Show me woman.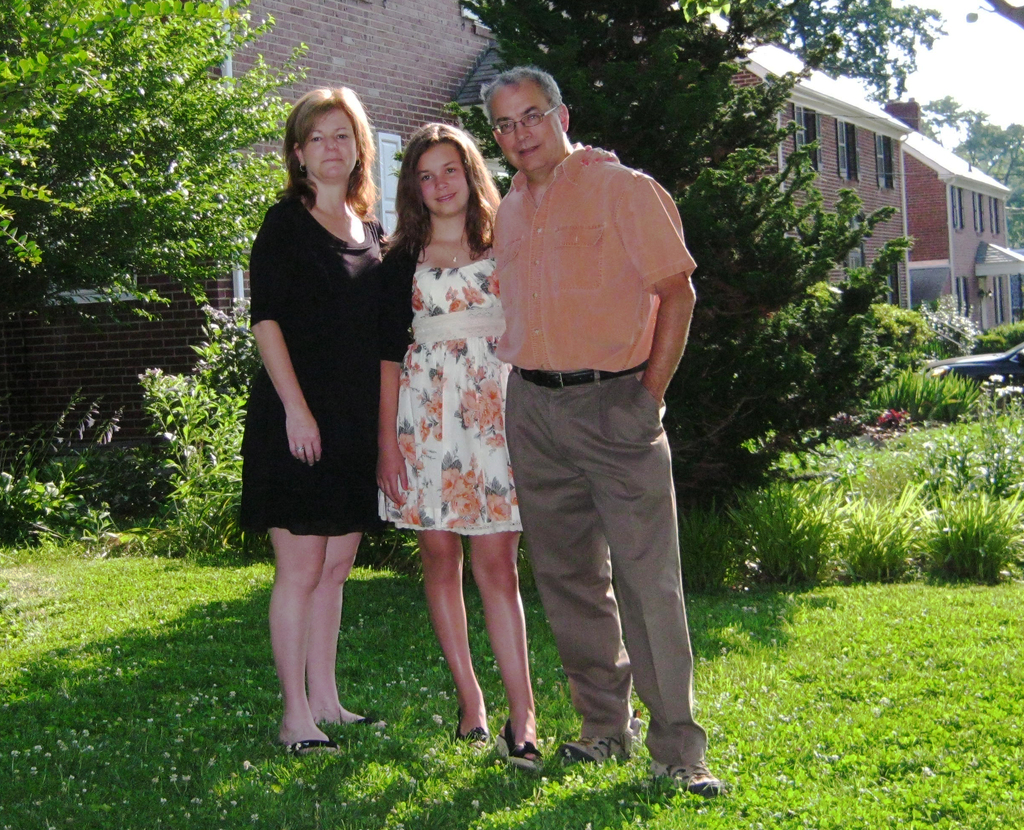
woman is here: 373:120:515:762.
